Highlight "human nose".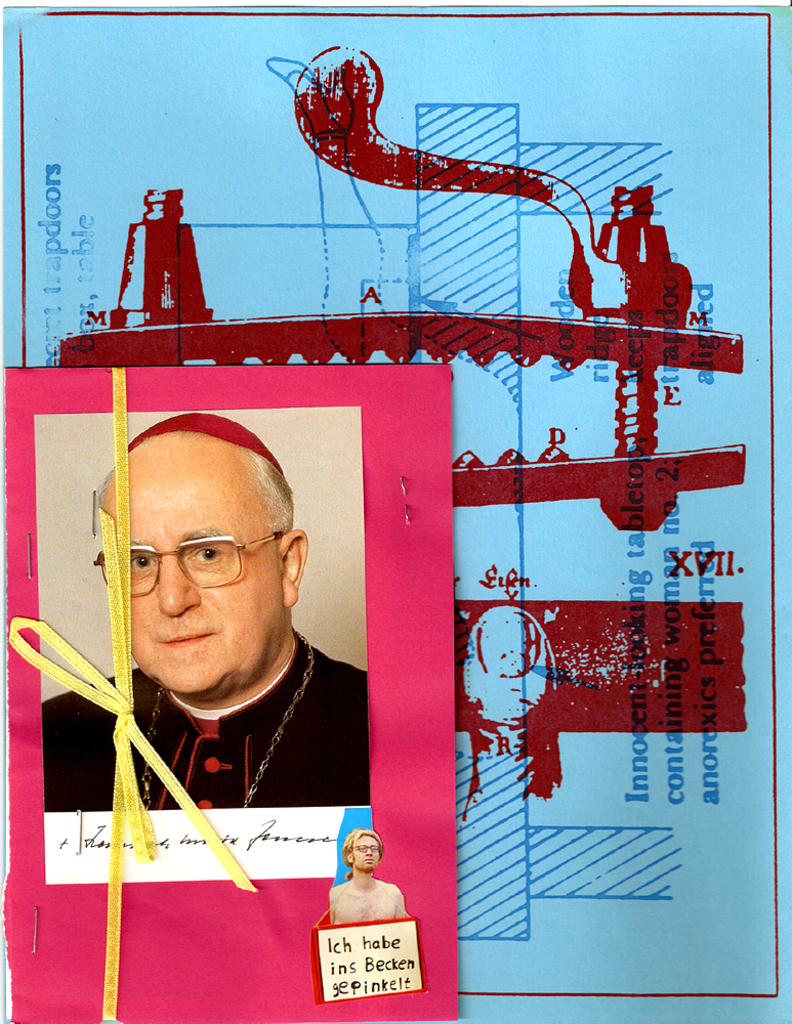
Highlighted region: {"left": 156, "top": 549, "right": 200, "bottom": 615}.
